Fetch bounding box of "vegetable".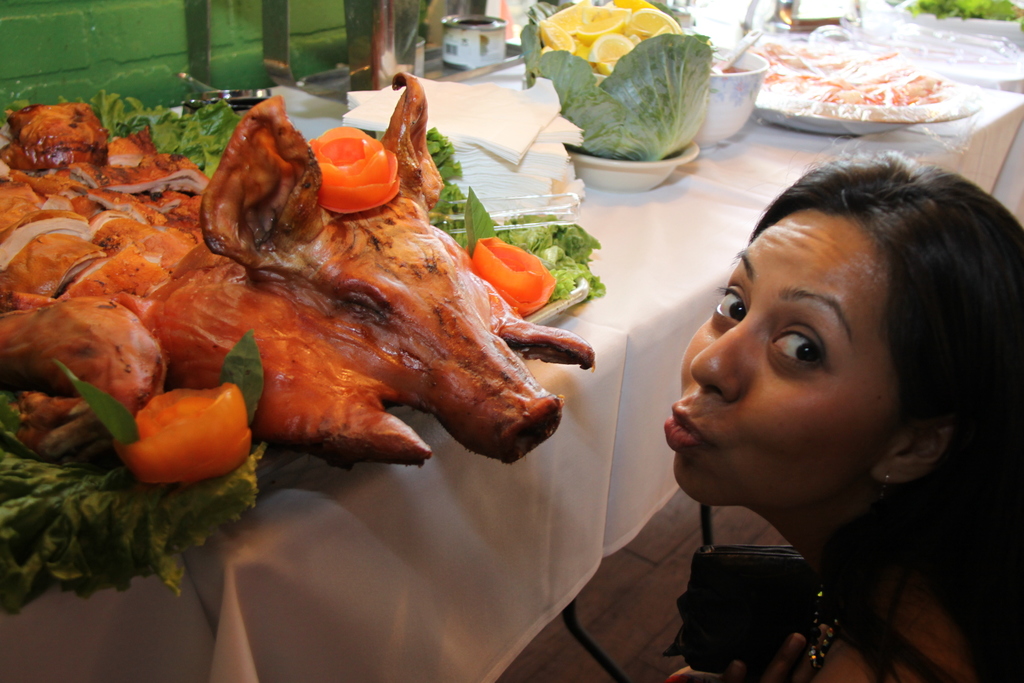
Bbox: detection(309, 129, 397, 212).
